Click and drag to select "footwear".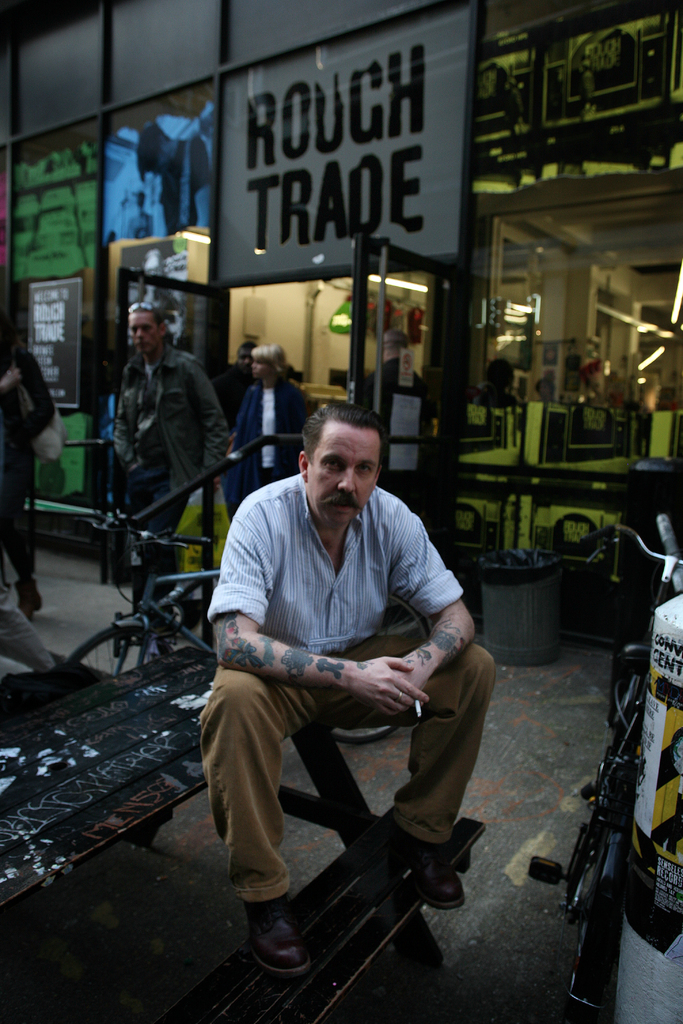
Selection: <region>19, 586, 43, 622</region>.
